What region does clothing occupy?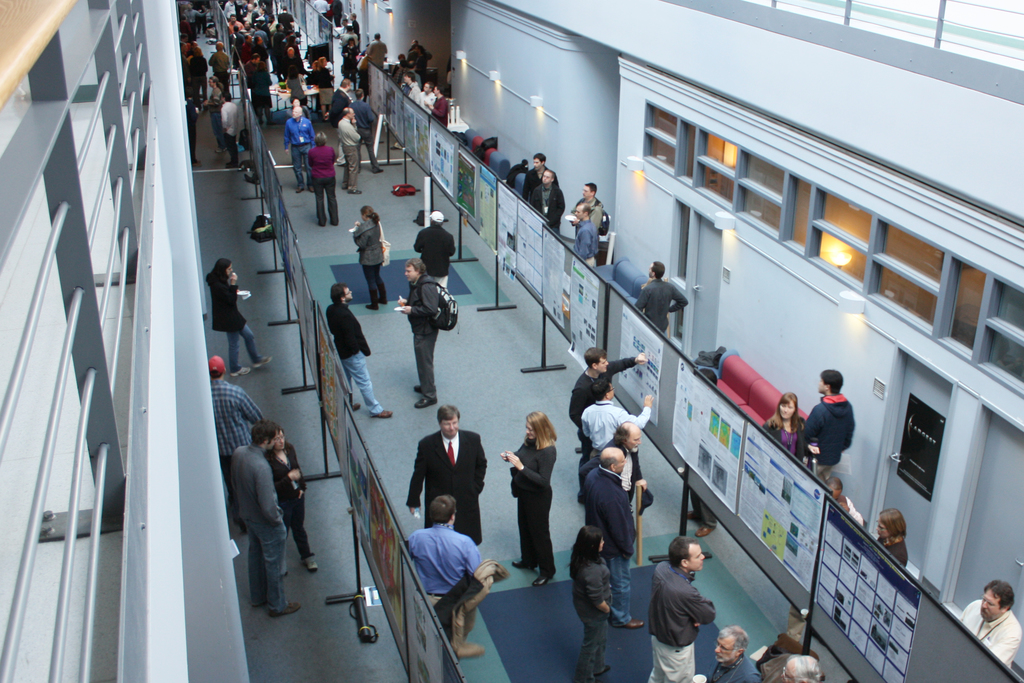
region(306, 65, 335, 106).
